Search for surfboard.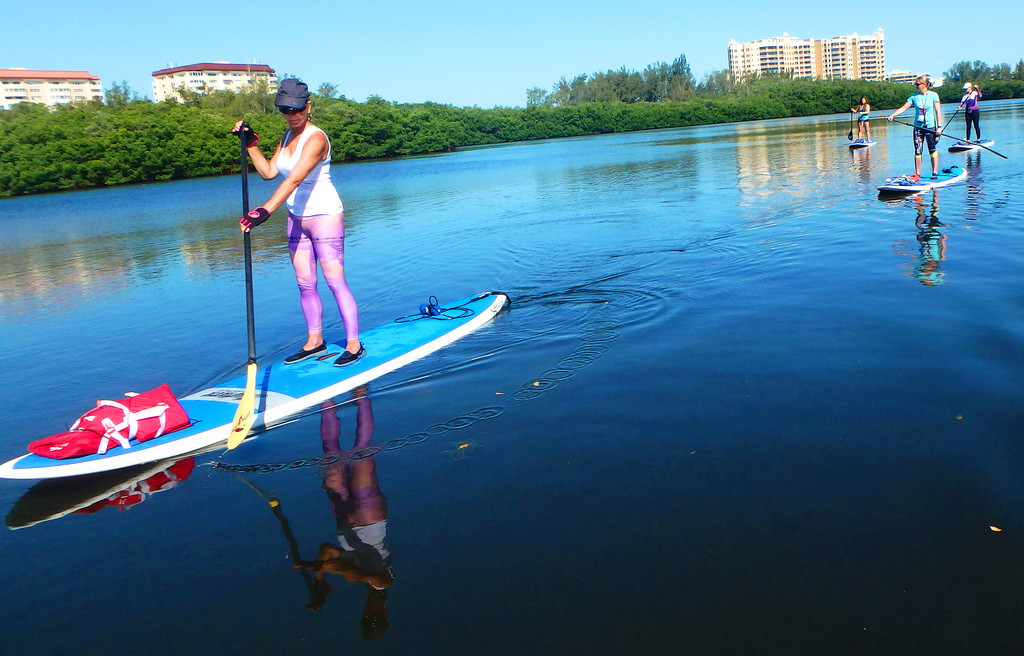
Found at (left=0, top=288, right=505, bottom=485).
